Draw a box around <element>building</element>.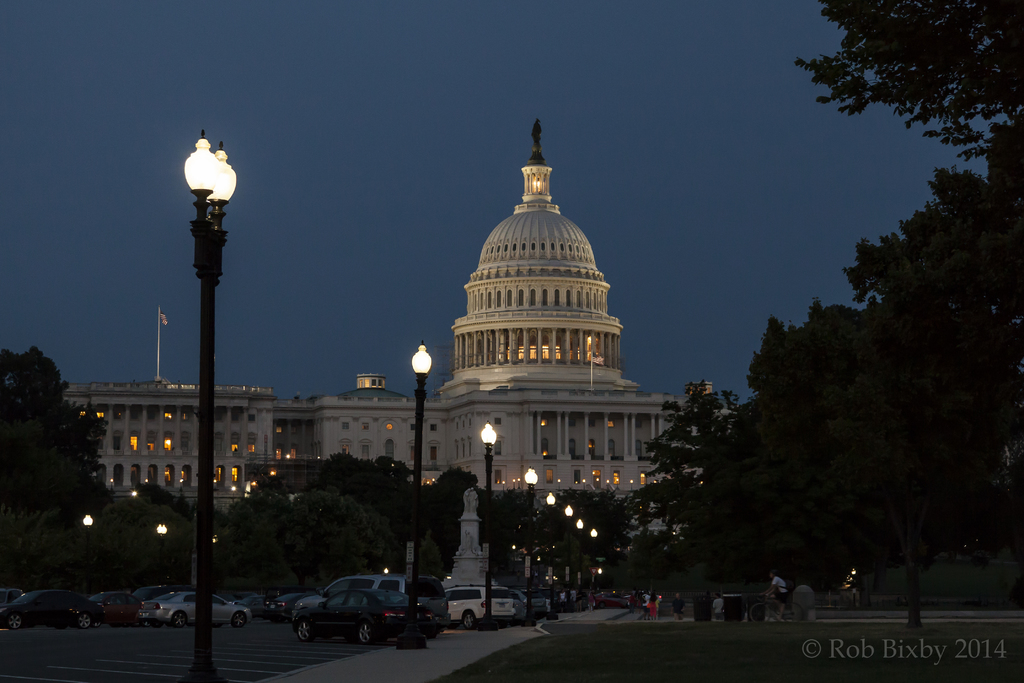
60 120 735 601.
